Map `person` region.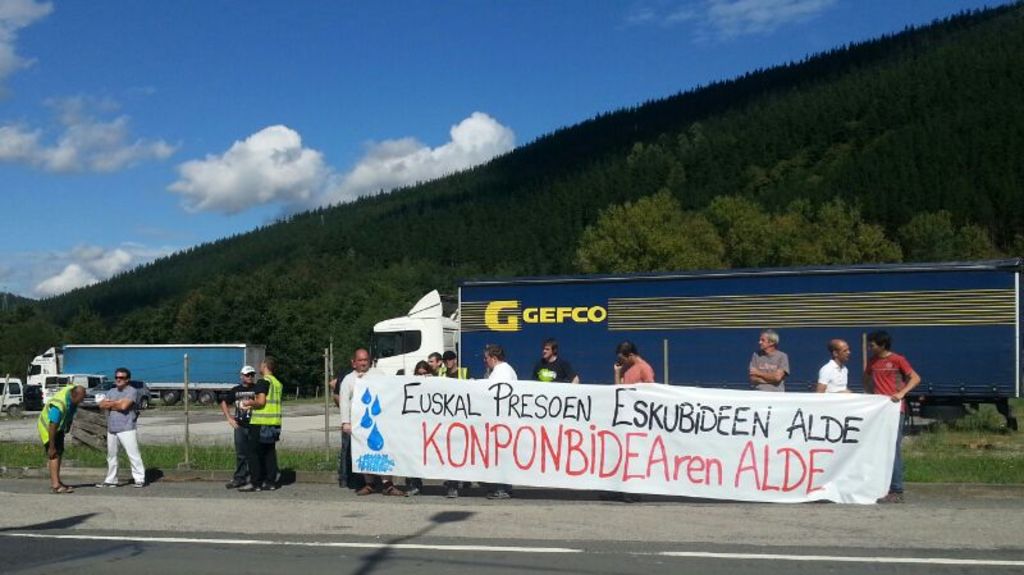
Mapped to <box>332,346,406,501</box>.
